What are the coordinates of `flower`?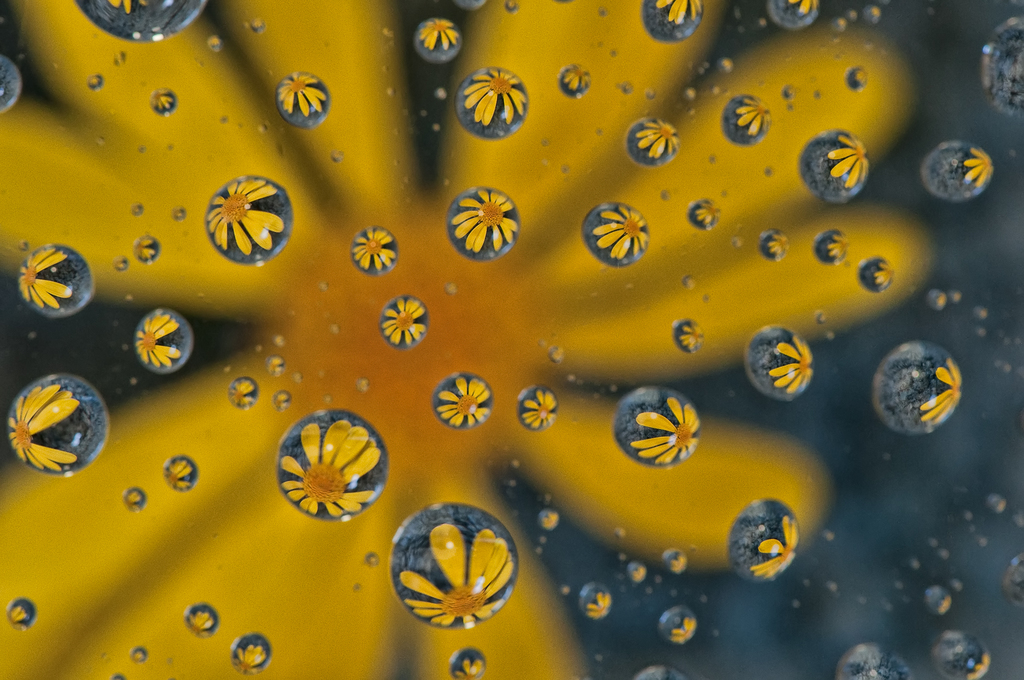
135 311 180 368.
